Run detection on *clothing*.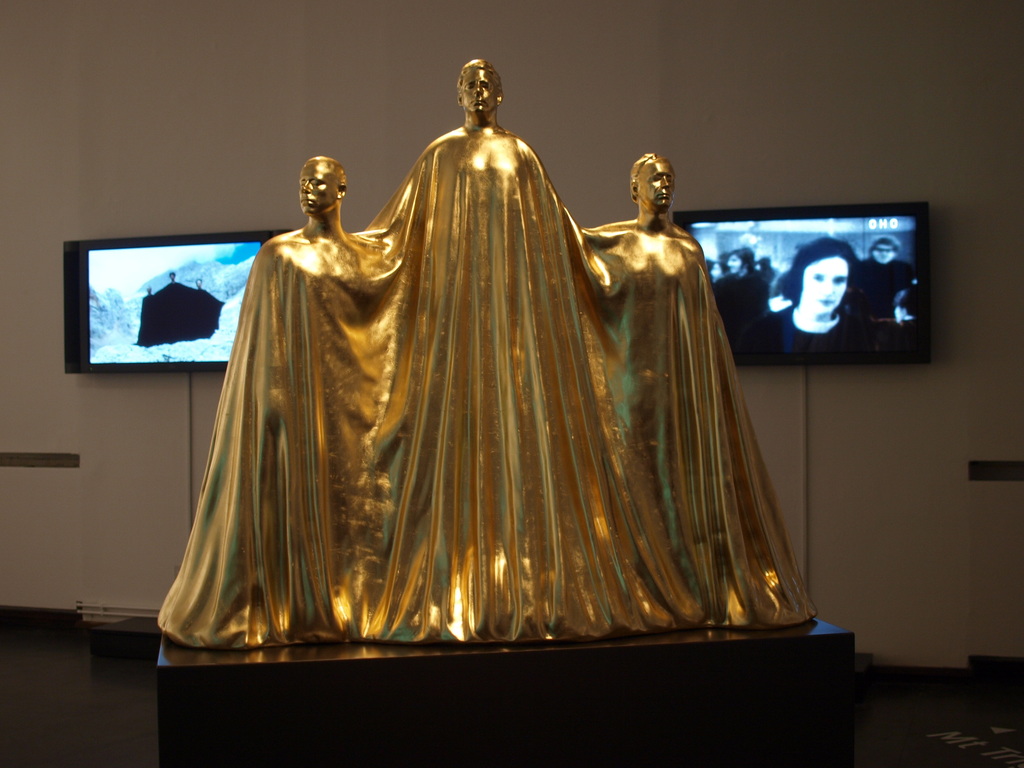
Result: <box>137,291,159,344</box>.
